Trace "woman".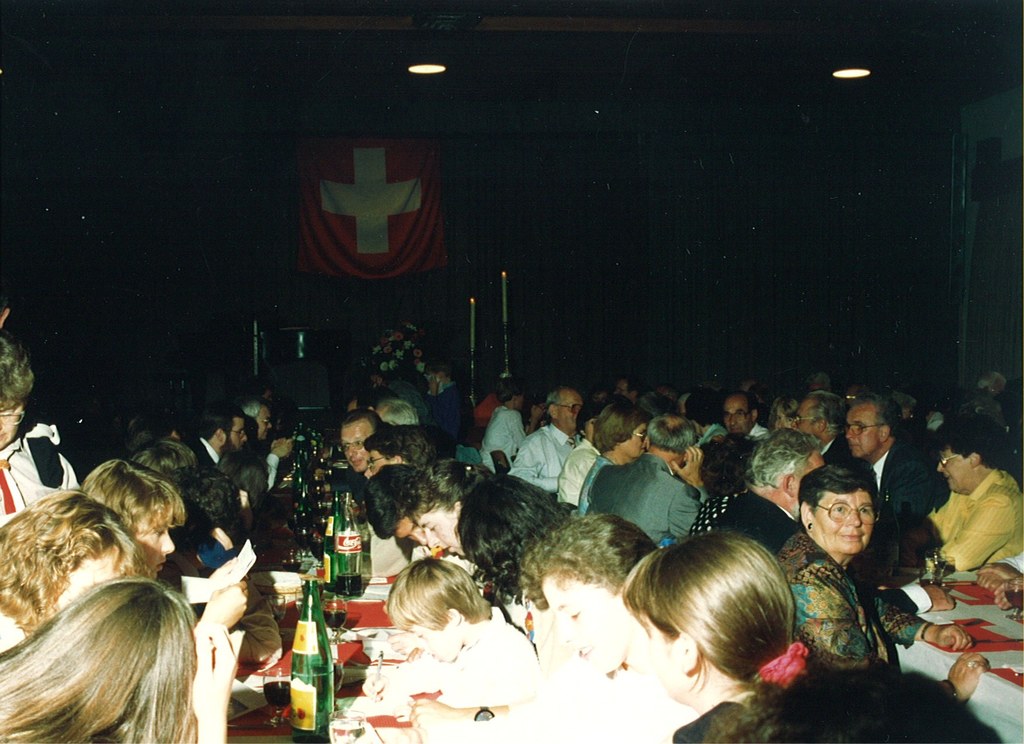
Traced to [x1=392, y1=507, x2=708, y2=743].
